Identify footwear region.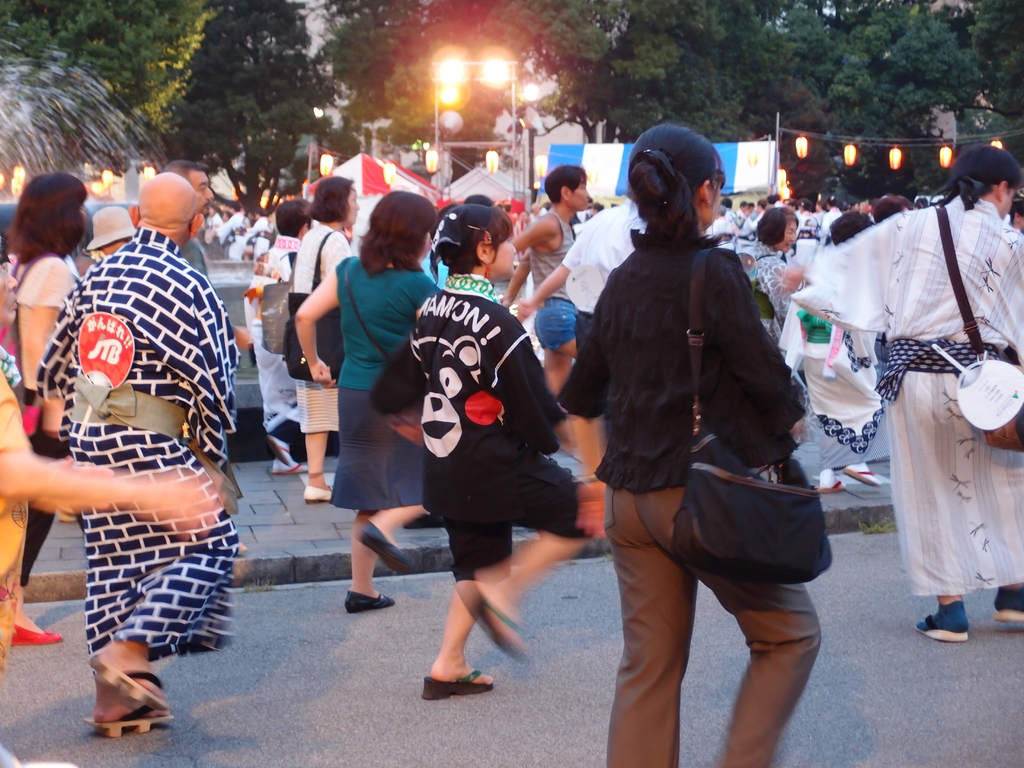
Region: [left=816, top=483, right=842, bottom=495].
